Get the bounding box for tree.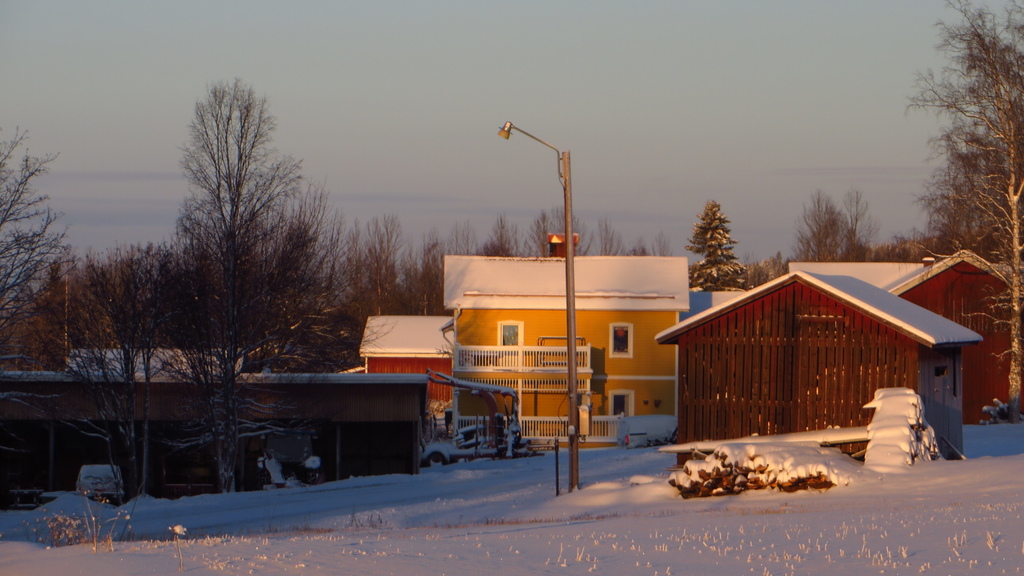
(144,56,312,433).
